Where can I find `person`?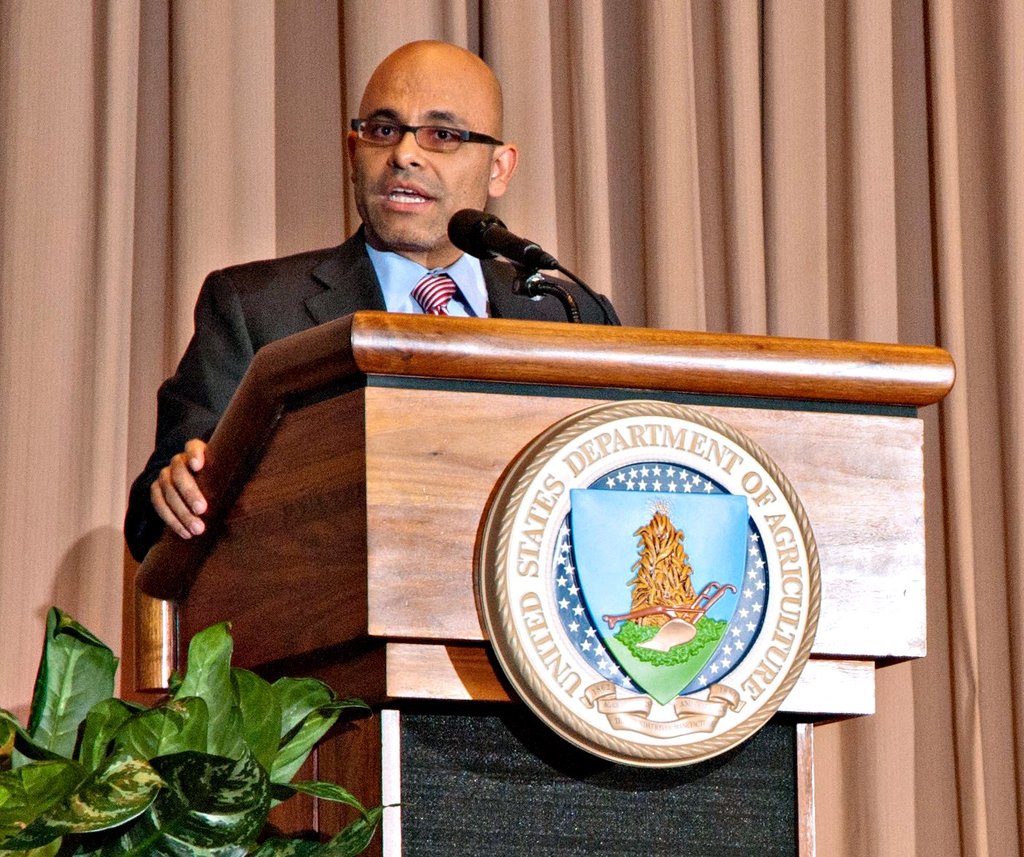
You can find it at BBox(146, 92, 640, 591).
